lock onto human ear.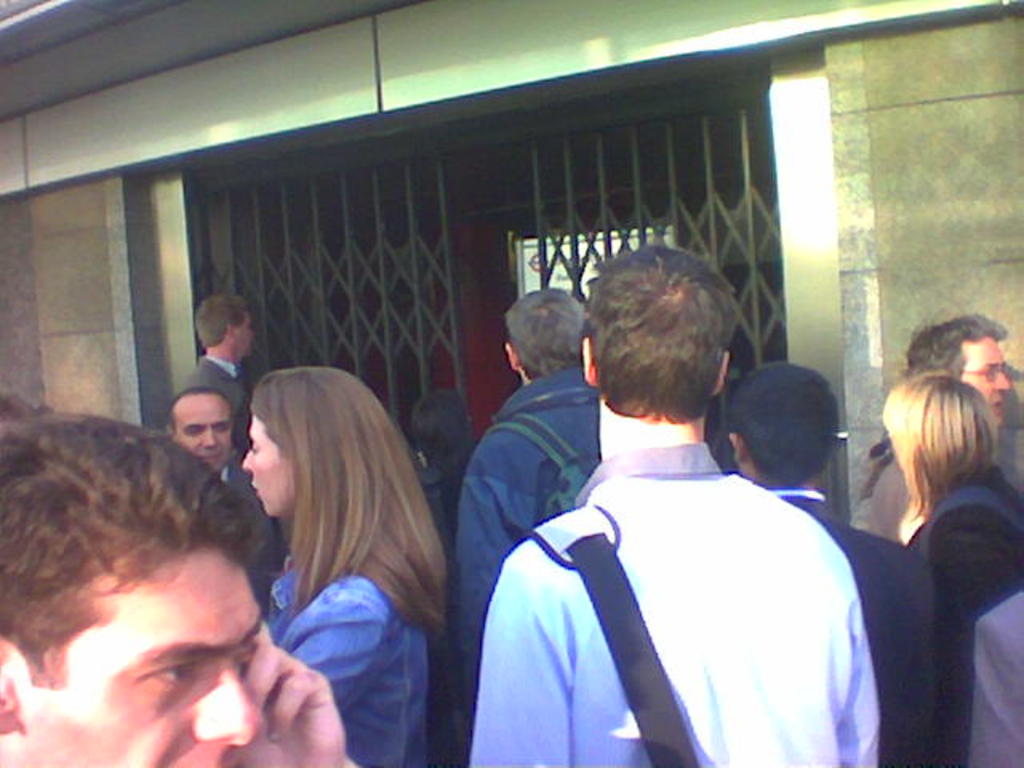
Locked: (582, 339, 598, 384).
